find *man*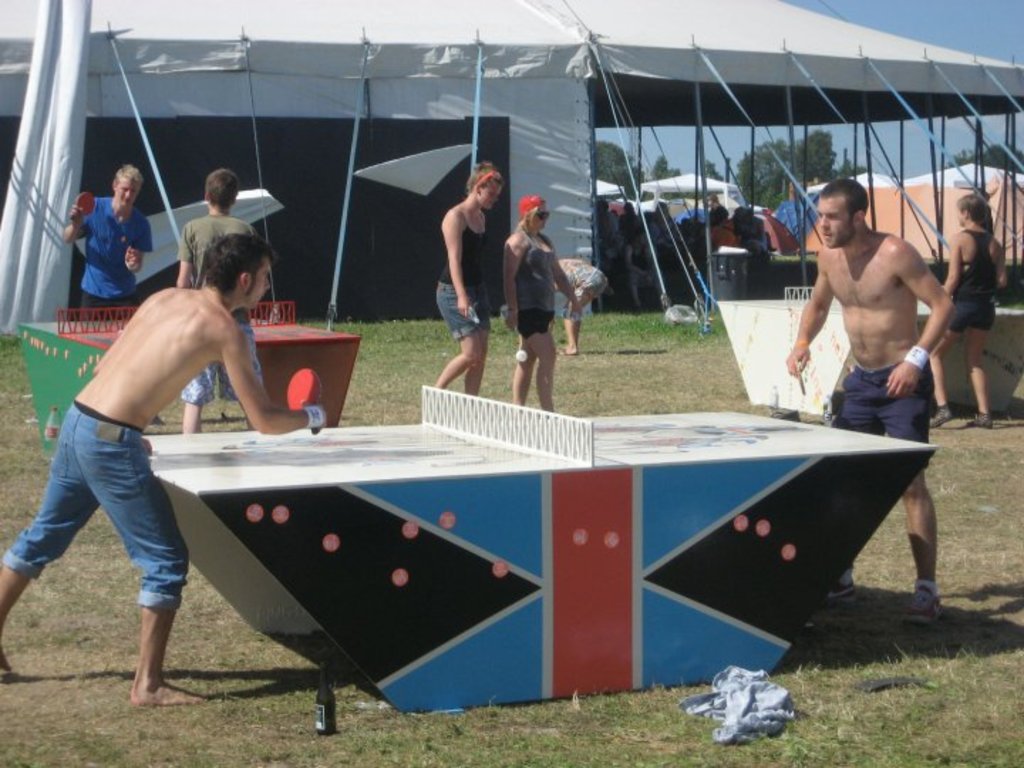
box=[172, 156, 274, 435]
